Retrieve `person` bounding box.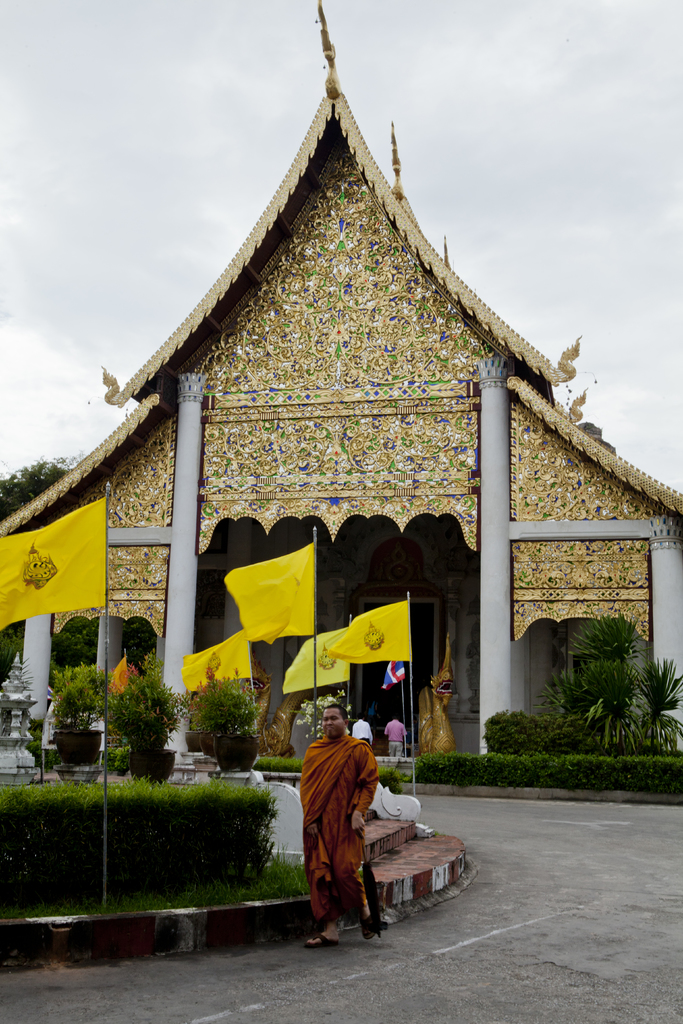
Bounding box: 384, 716, 407, 756.
